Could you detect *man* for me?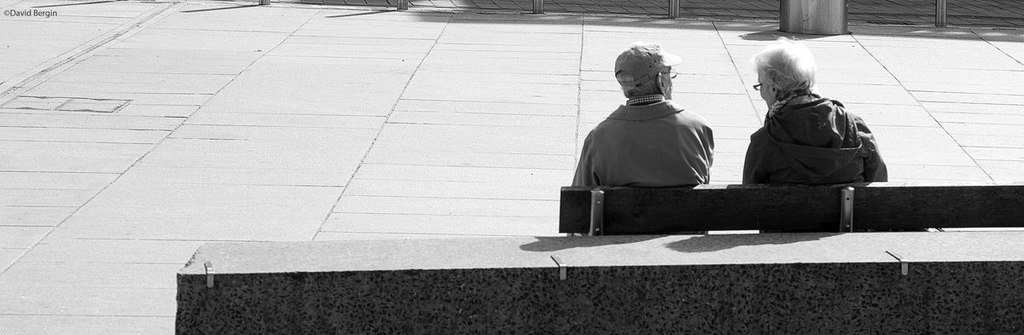
Detection result: (562,43,736,206).
